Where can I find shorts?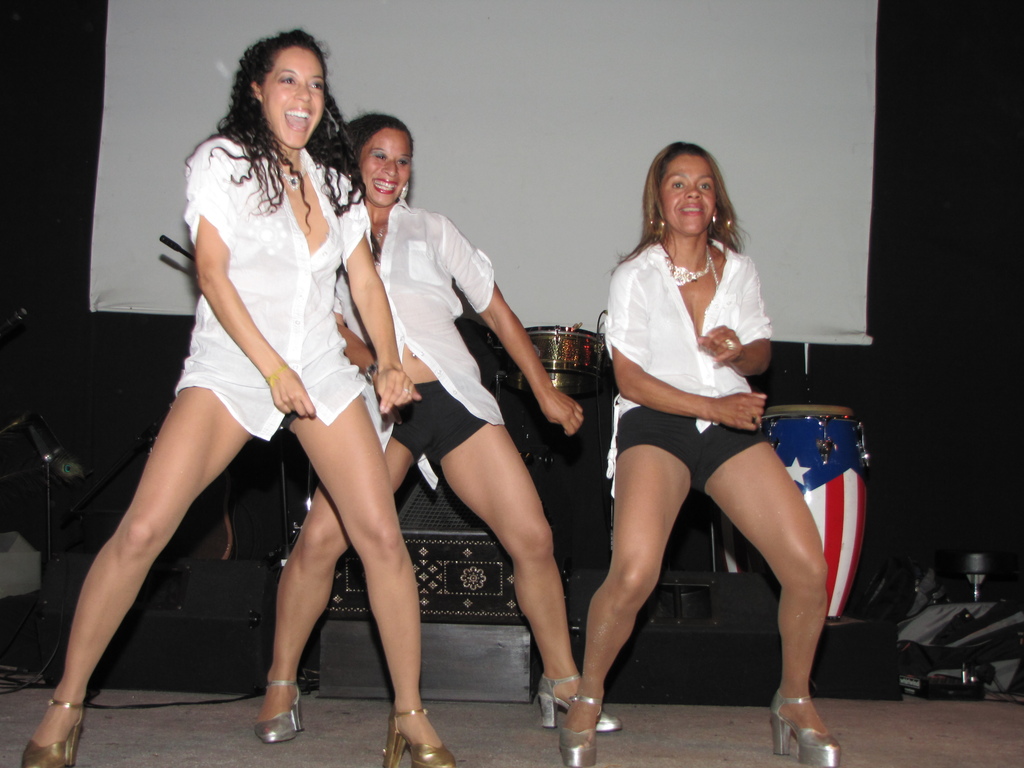
You can find it at <box>618,404,770,496</box>.
